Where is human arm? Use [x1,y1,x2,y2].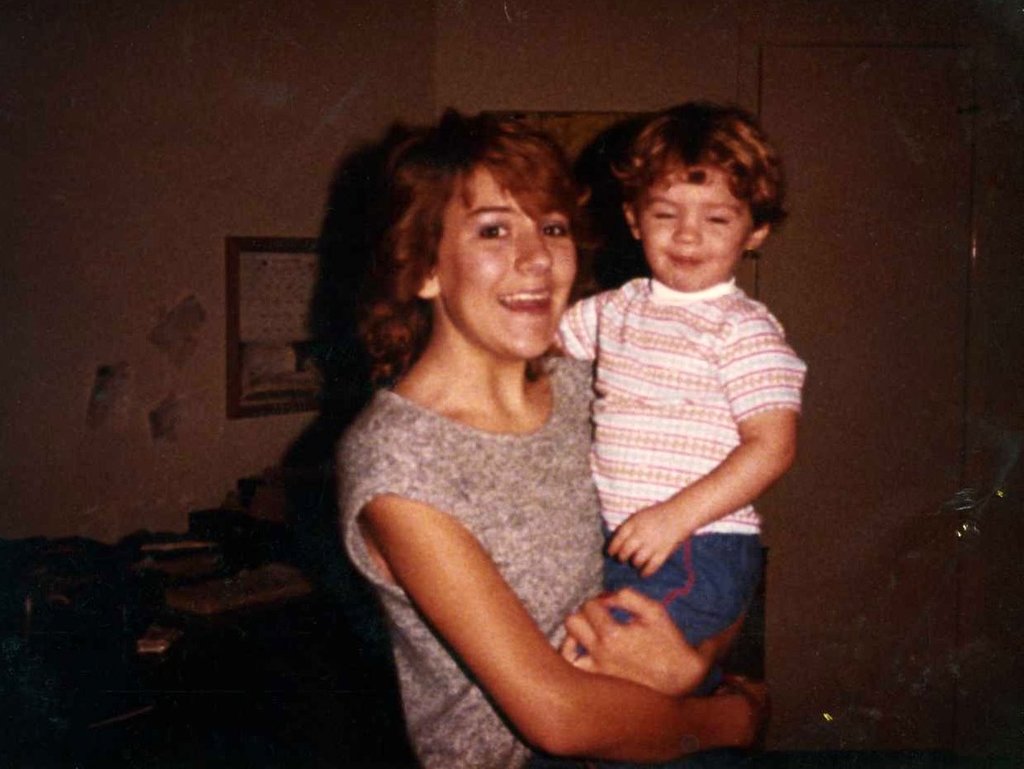
[554,583,757,701].
